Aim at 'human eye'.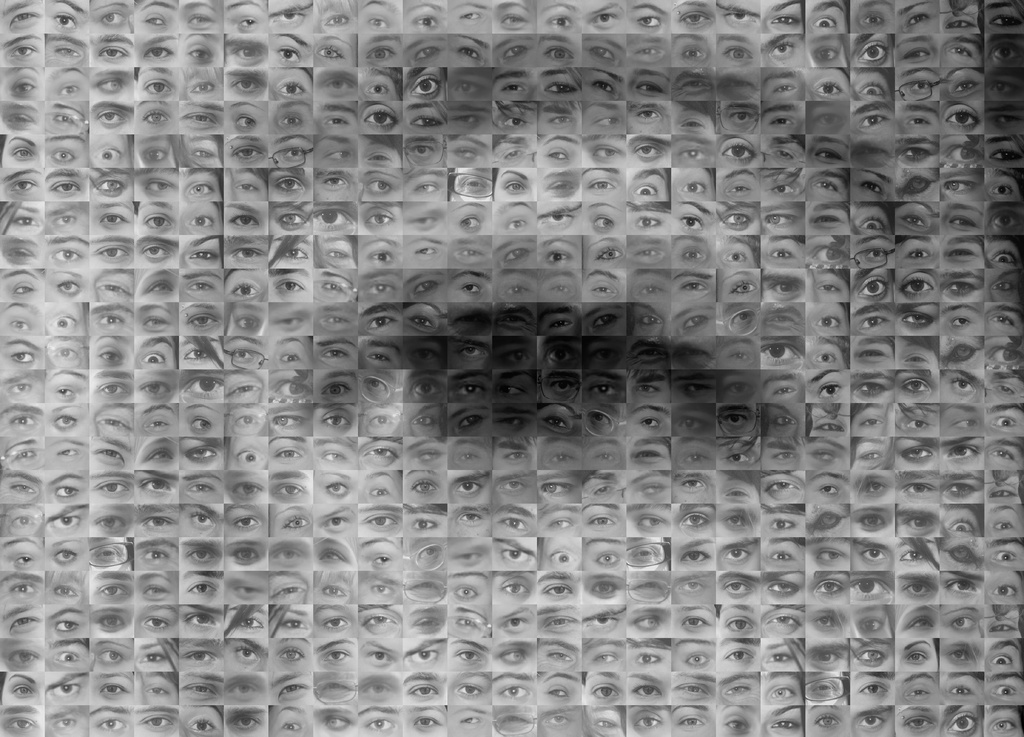
Aimed at (856, 145, 886, 160).
